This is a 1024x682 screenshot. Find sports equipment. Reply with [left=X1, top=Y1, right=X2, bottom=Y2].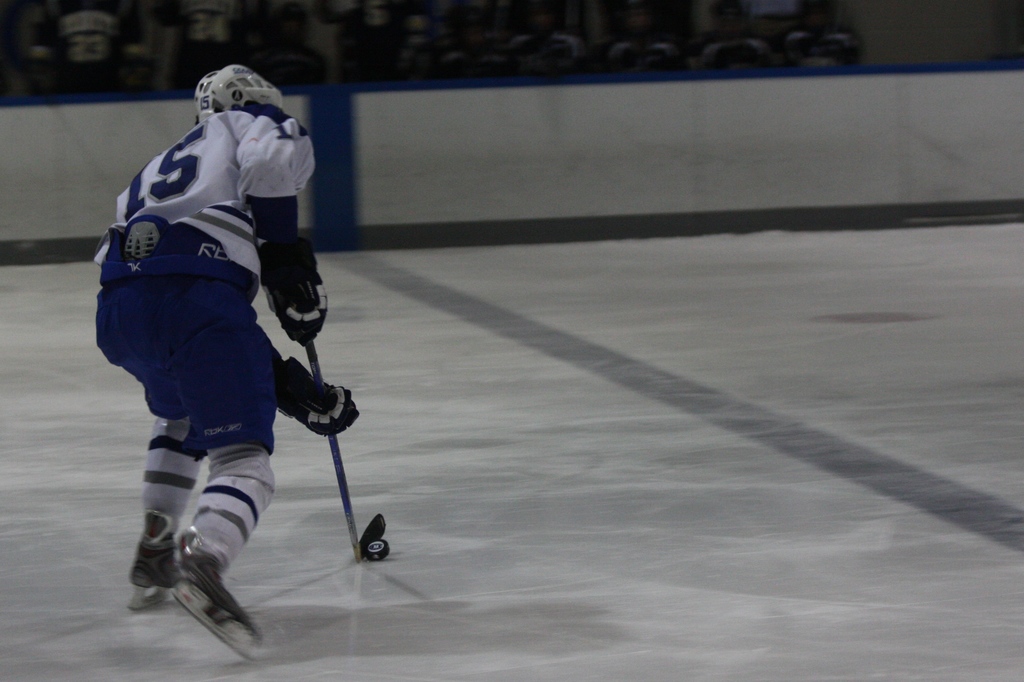
[left=266, top=237, right=330, bottom=351].
